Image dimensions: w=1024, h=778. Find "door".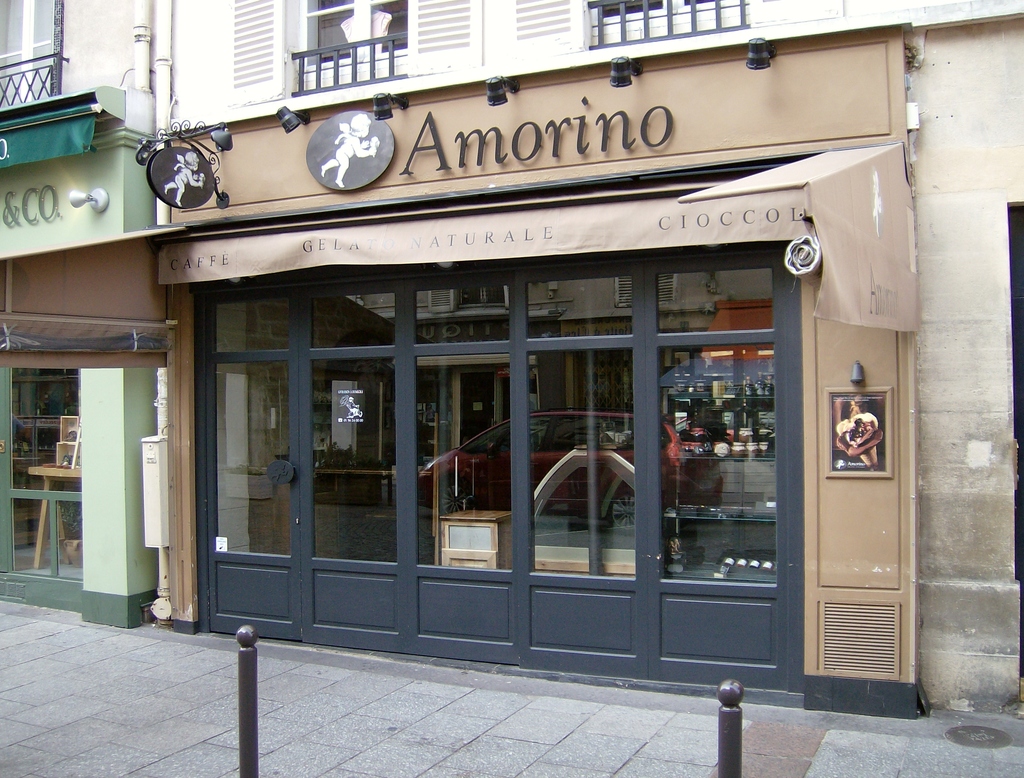
(x1=217, y1=251, x2=791, y2=660).
